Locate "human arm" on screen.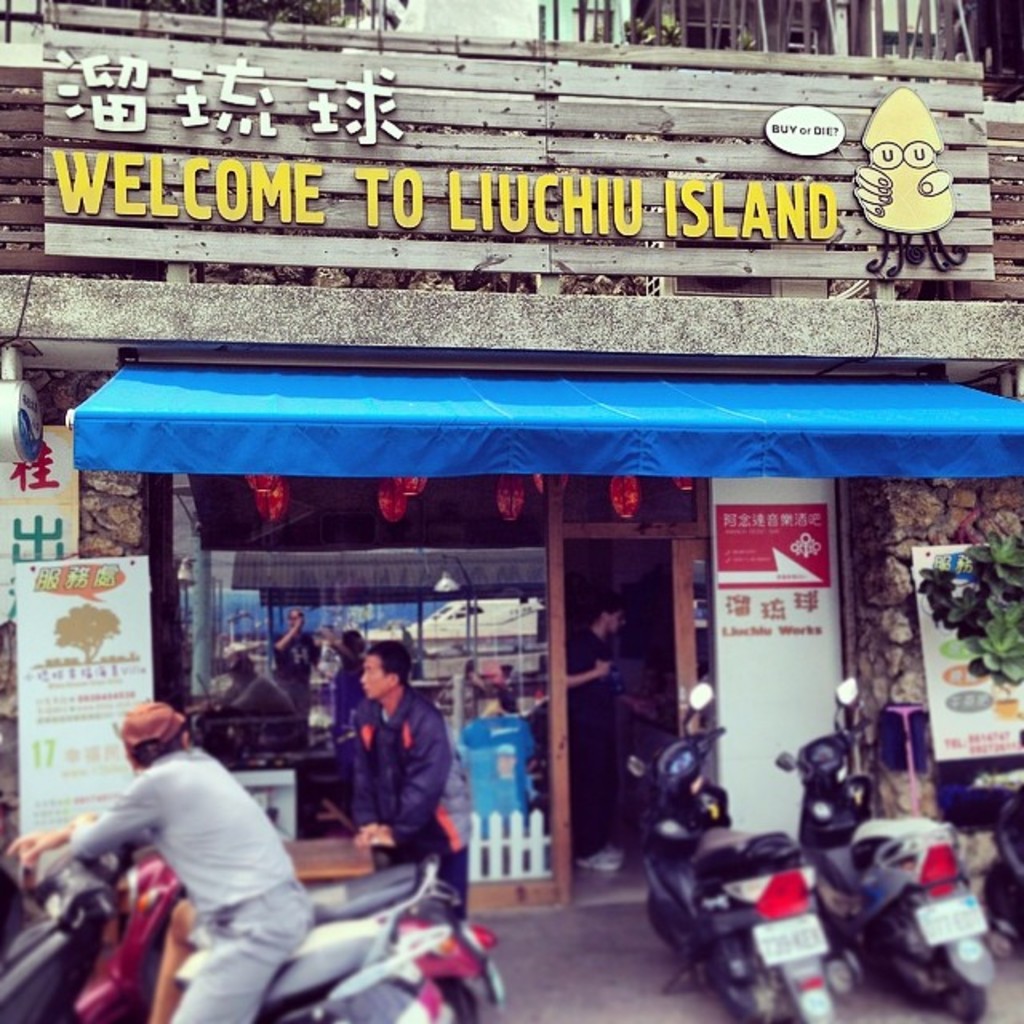
On screen at (x1=362, y1=715, x2=450, y2=846).
